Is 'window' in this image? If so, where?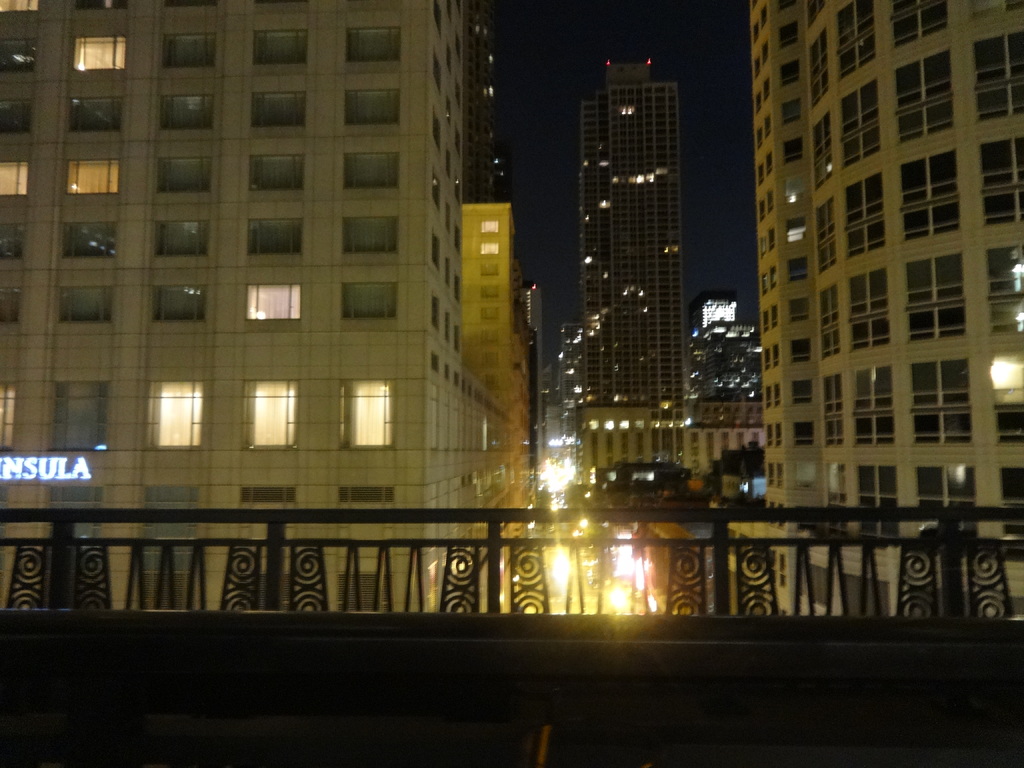
Yes, at bbox(775, 342, 783, 365).
